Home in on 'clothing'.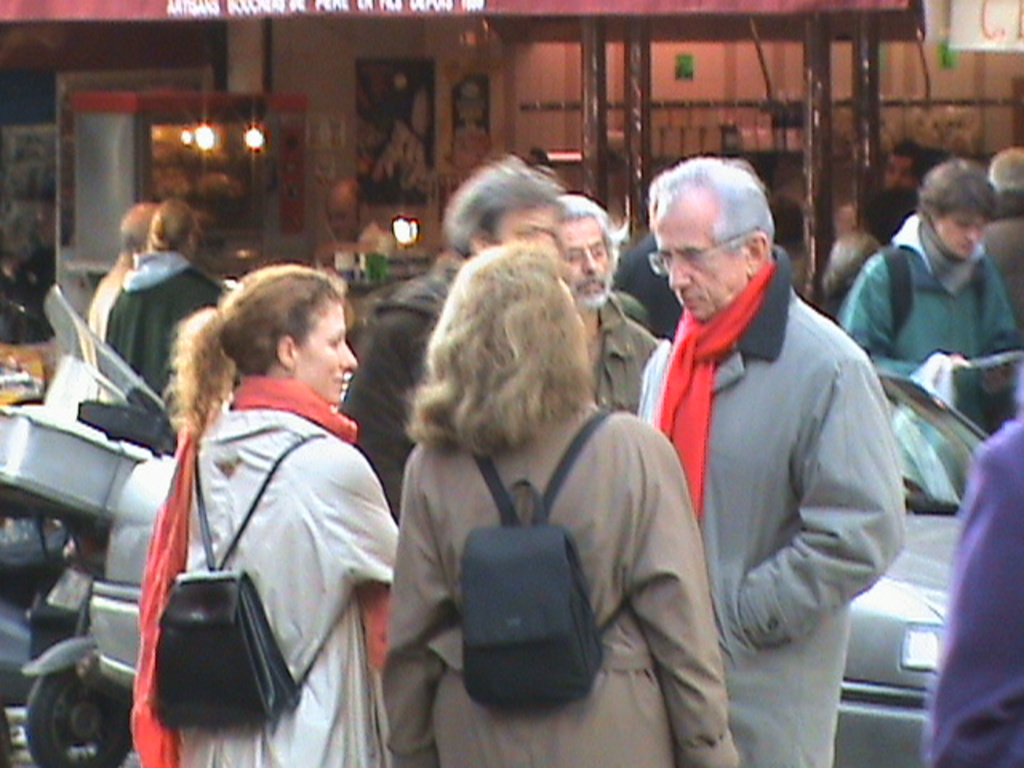
Homed in at 382,400,734,766.
